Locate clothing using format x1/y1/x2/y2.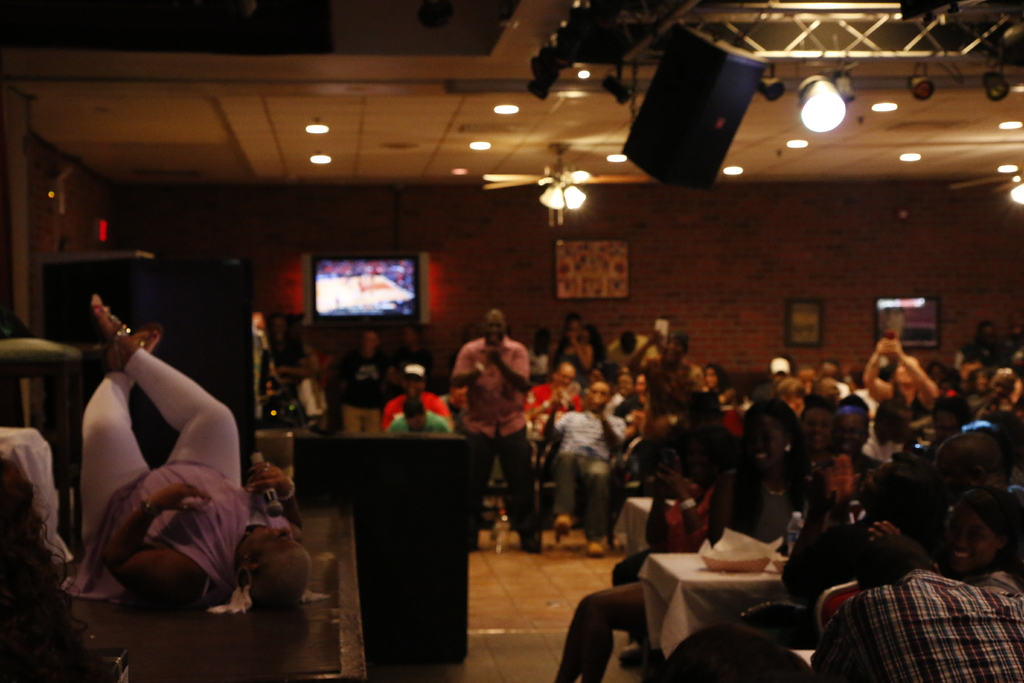
639/353/701/432.
